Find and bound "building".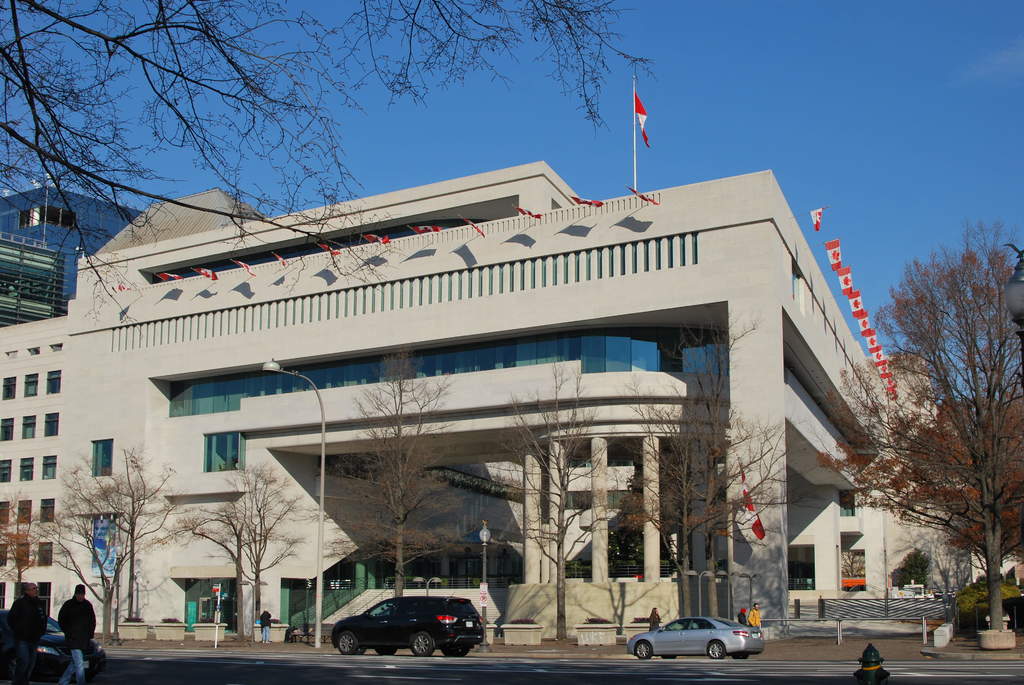
Bound: (left=0, top=58, right=1015, bottom=645).
